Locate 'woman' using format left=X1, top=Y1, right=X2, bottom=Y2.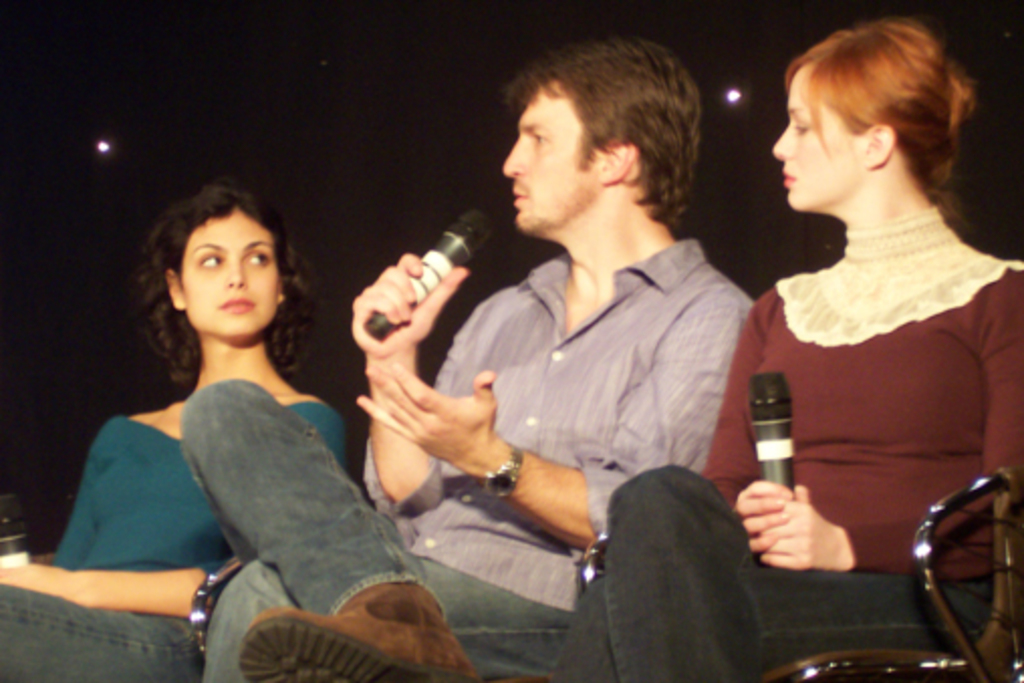
left=546, top=14, right=1022, bottom=681.
